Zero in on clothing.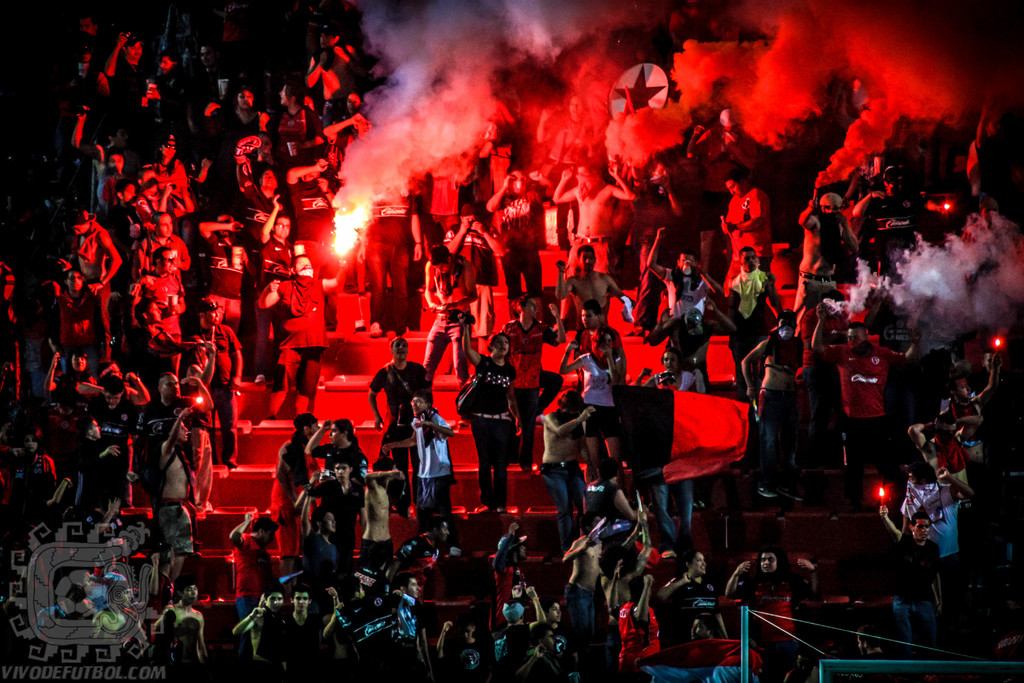
Zeroed in: pyautogui.locateOnScreen(605, 596, 659, 682).
